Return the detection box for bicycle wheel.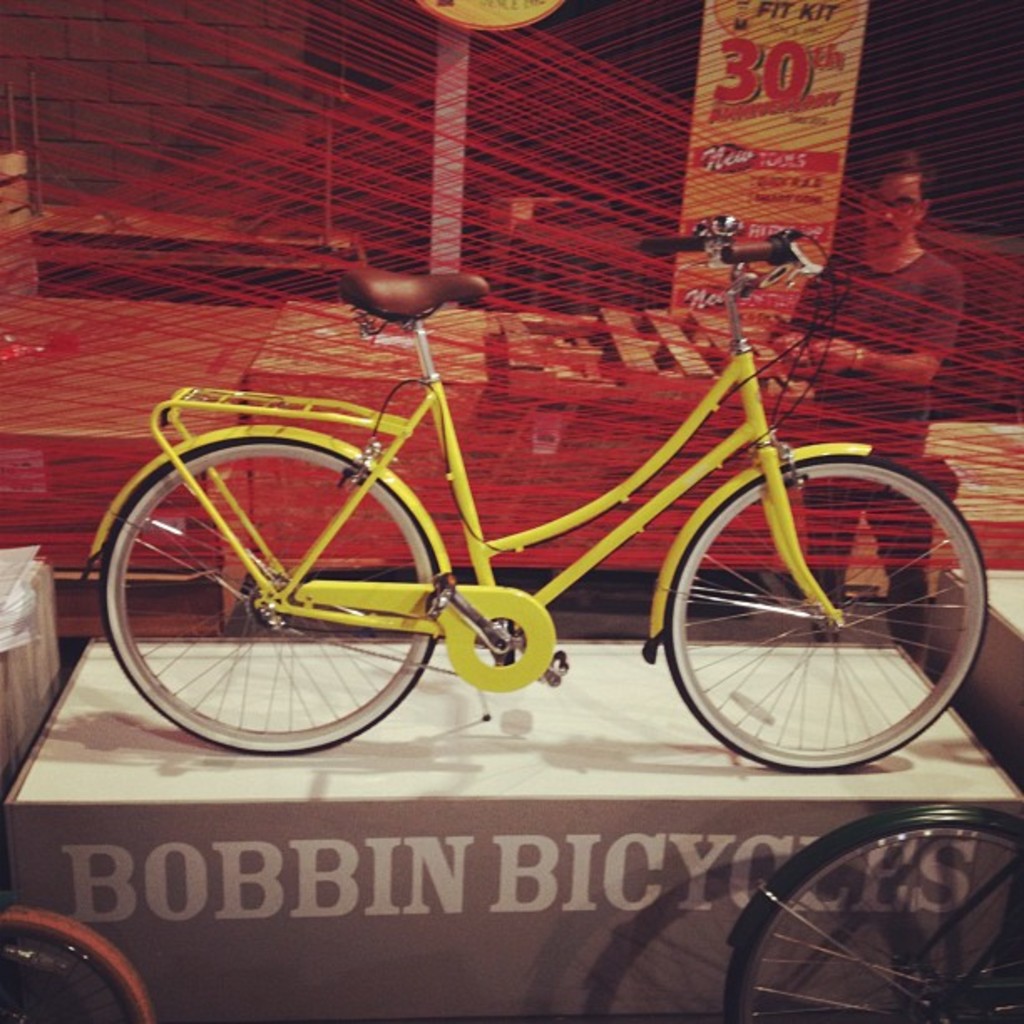
pyautogui.locateOnScreen(100, 440, 435, 760).
